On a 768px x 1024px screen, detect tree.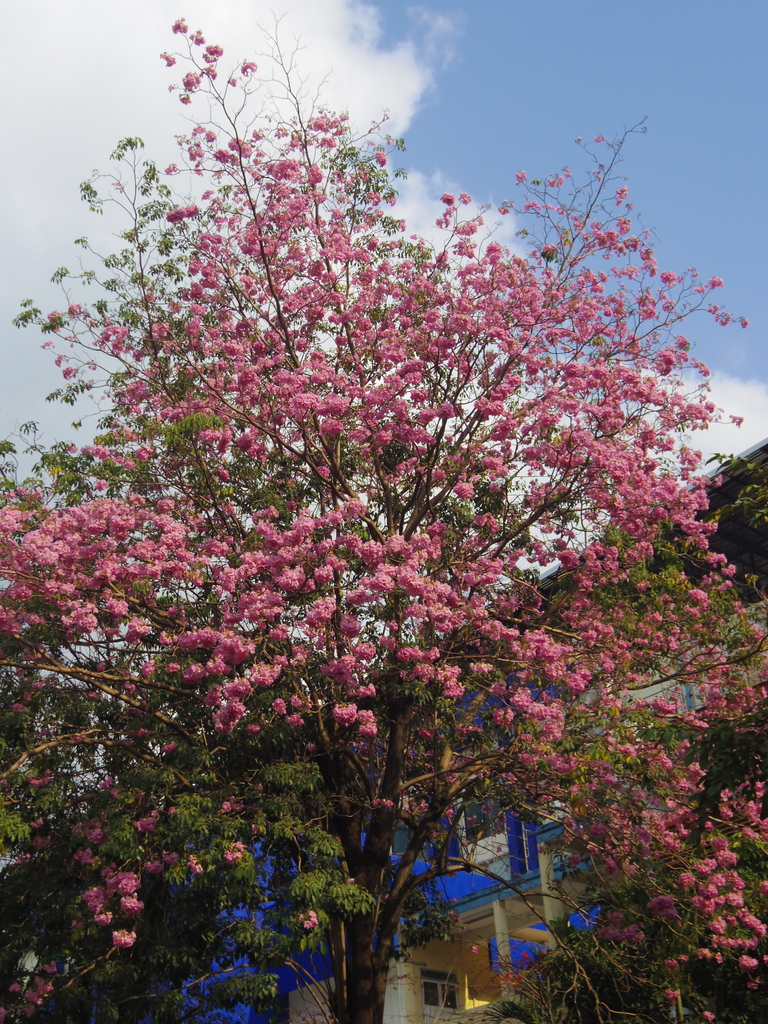
l=534, t=498, r=749, b=678.
